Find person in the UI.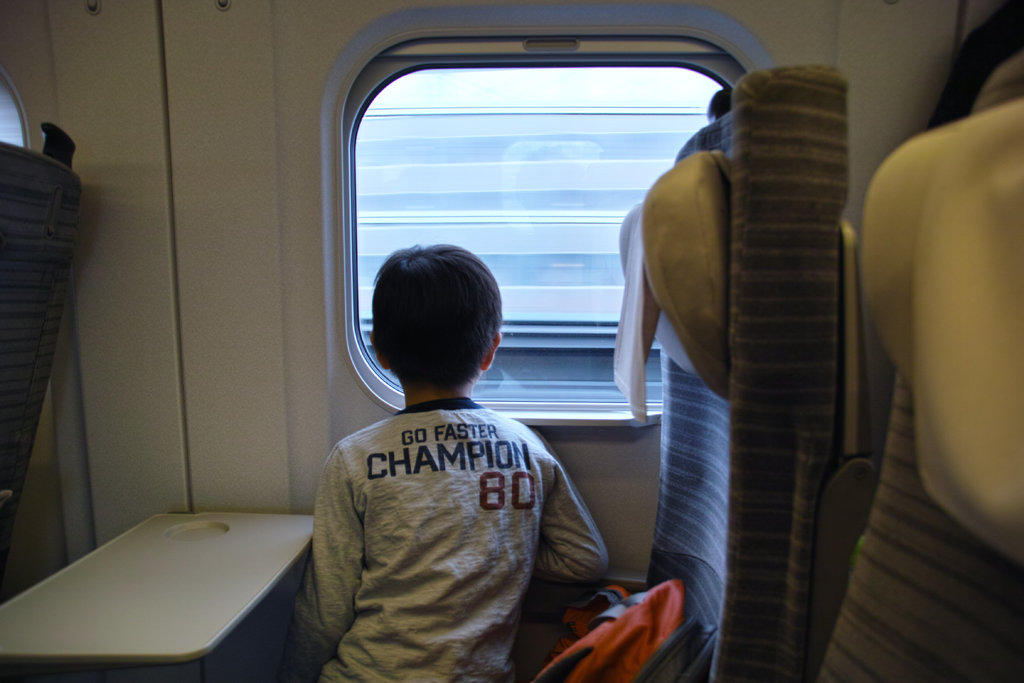
UI element at x1=280, y1=277, x2=624, y2=670.
